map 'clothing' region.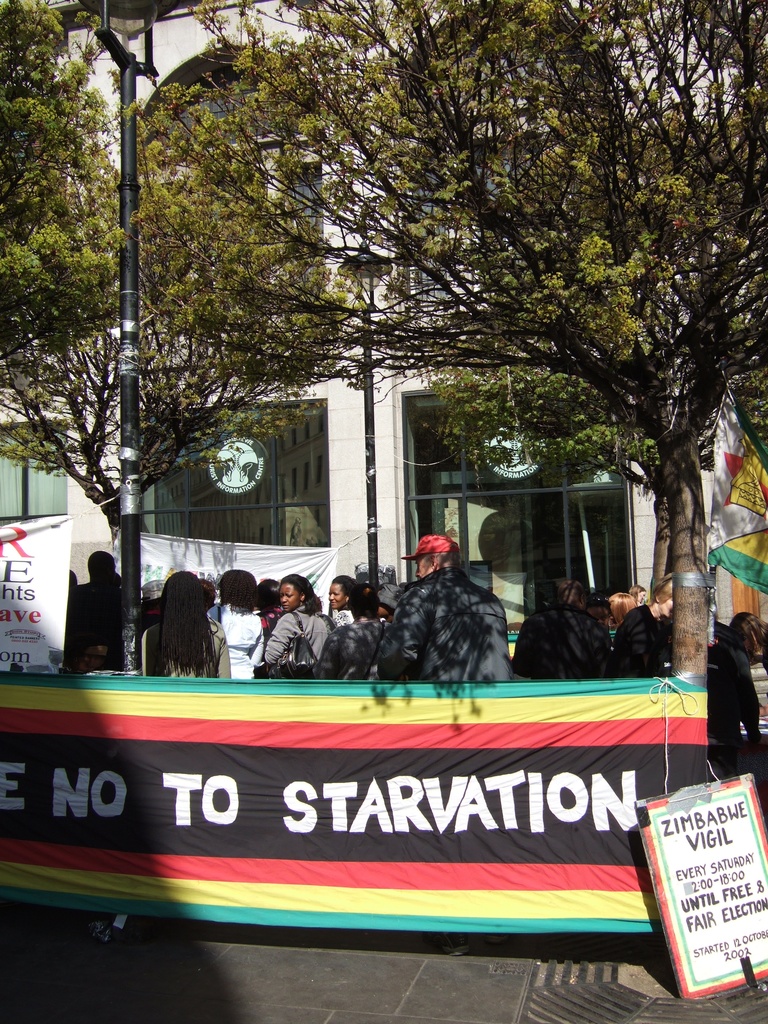
Mapped to Rect(204, 598, 262, 684).
